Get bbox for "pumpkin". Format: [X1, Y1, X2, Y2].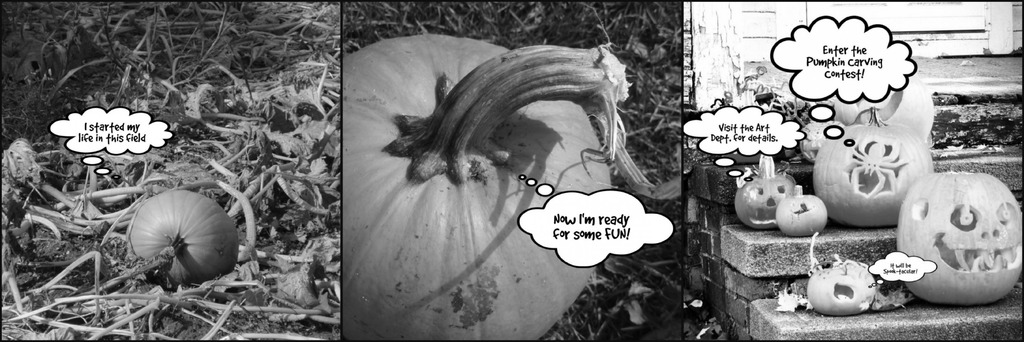
[124, 186, 234, 284].
